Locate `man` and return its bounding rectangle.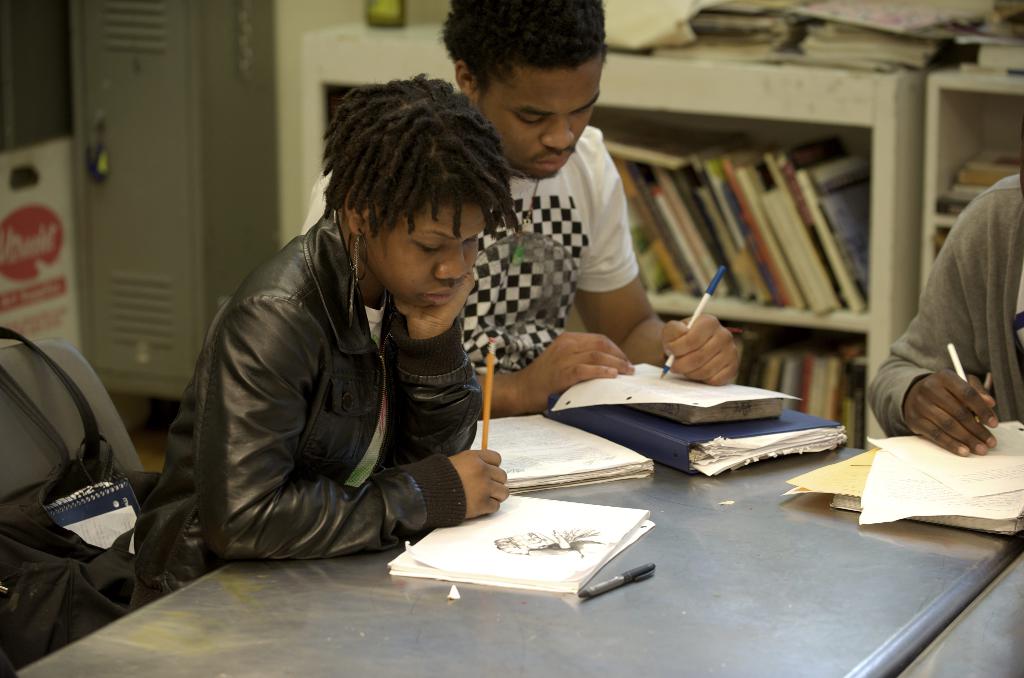
[294, 0, 733, 413].
